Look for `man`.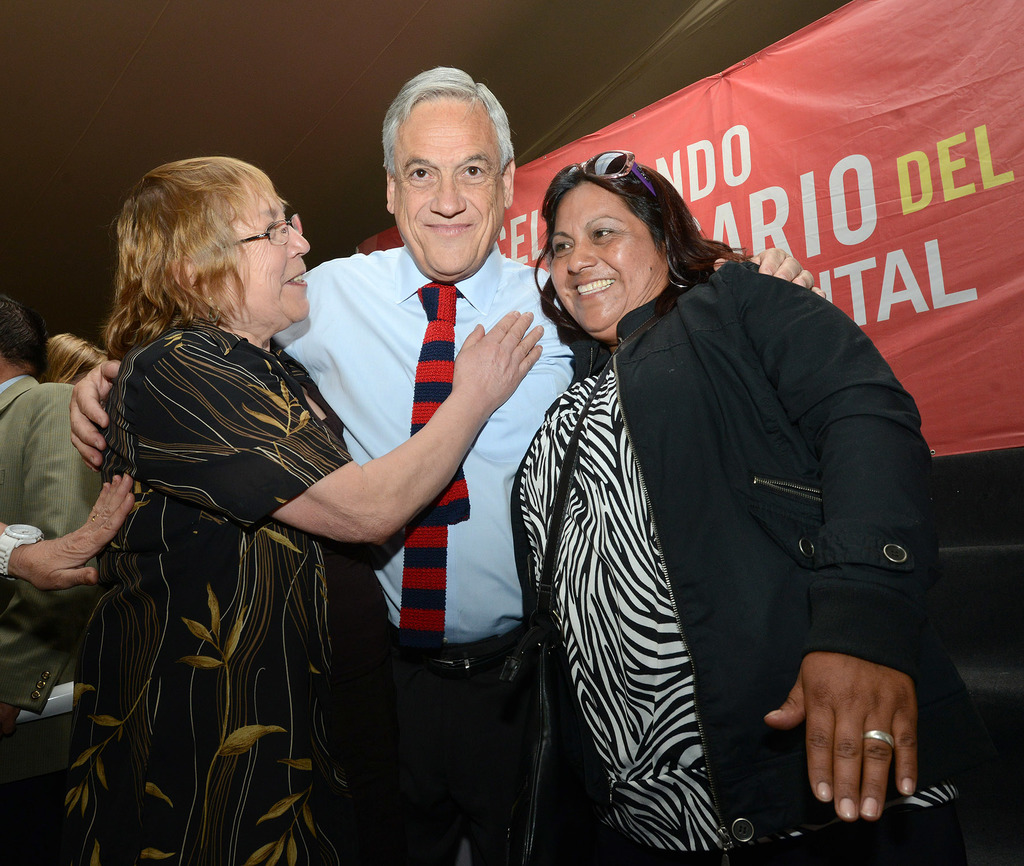
Found: [x1=0, y1=285, x2=122, y2=865].
